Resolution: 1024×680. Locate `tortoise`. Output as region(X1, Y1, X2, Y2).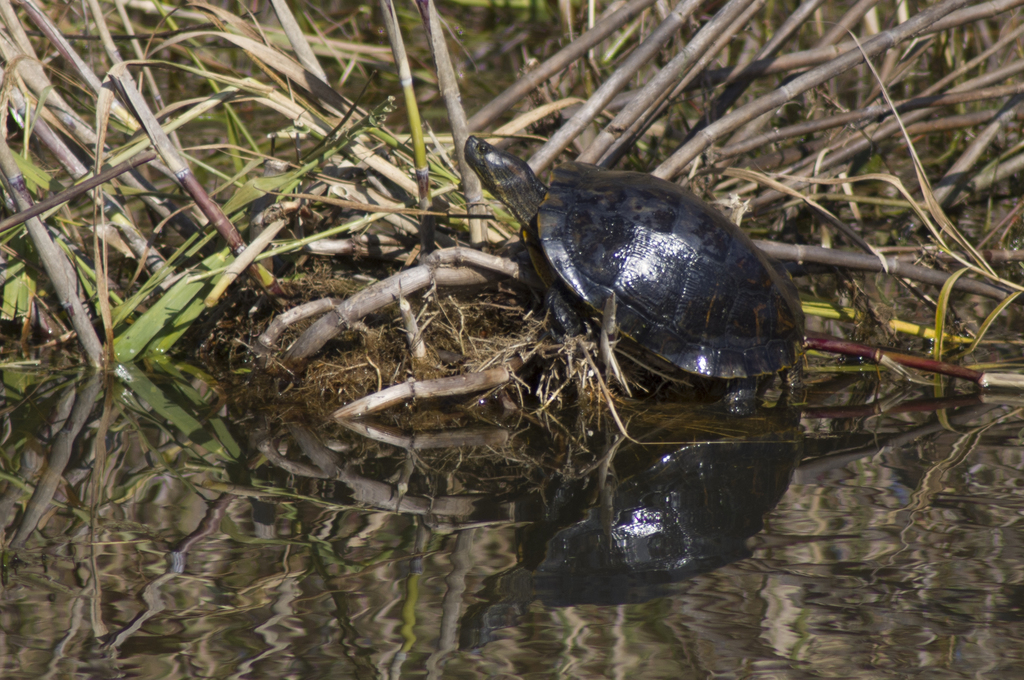
region(471, 131, 816, 437).
